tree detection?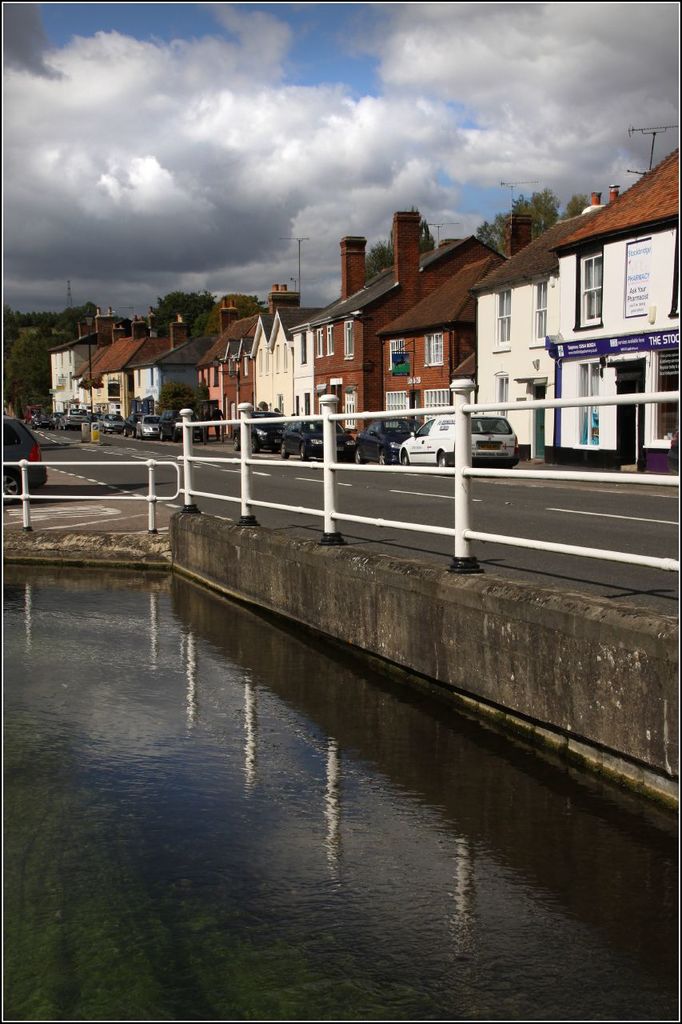
(150, 288, 217, 357)
